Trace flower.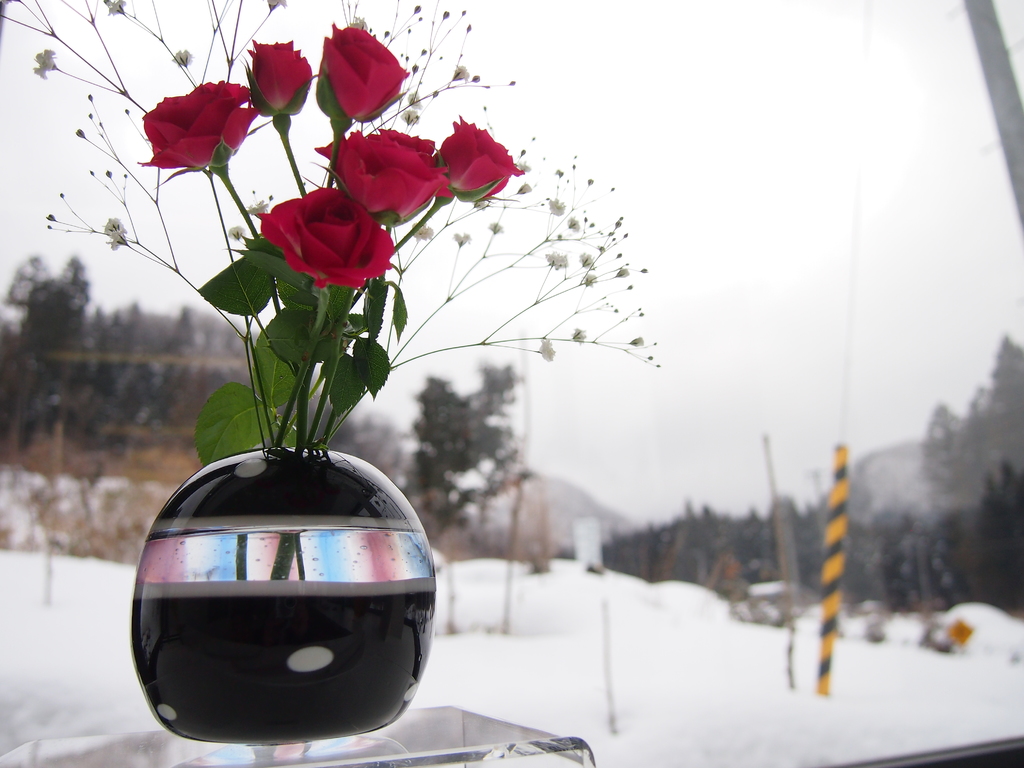
Traced to (x1=583, y1=271, x2=596, y2=286).
